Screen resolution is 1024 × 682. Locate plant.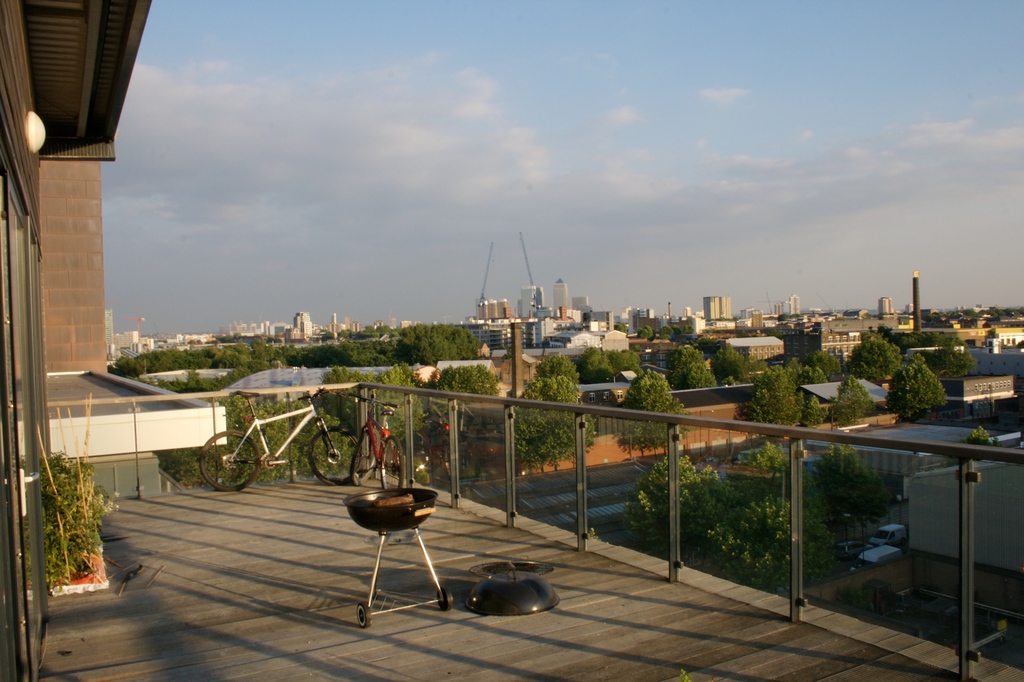
[792, 380, 833, 431].
